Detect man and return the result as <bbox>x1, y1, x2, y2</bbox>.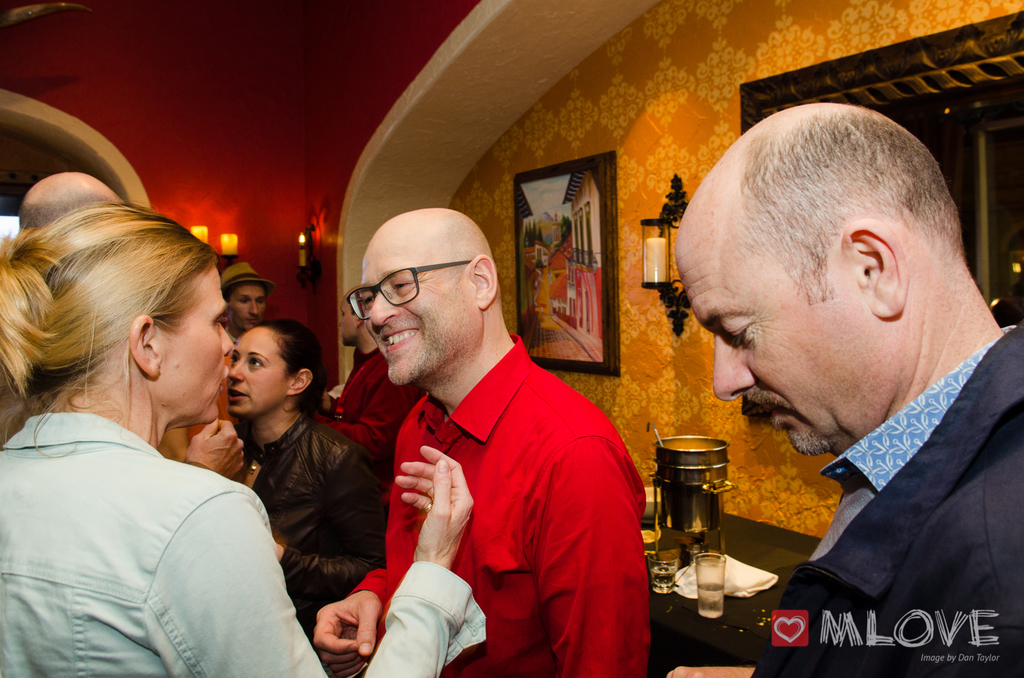
<bbox>18, 172, 123, 231</bbox>.
